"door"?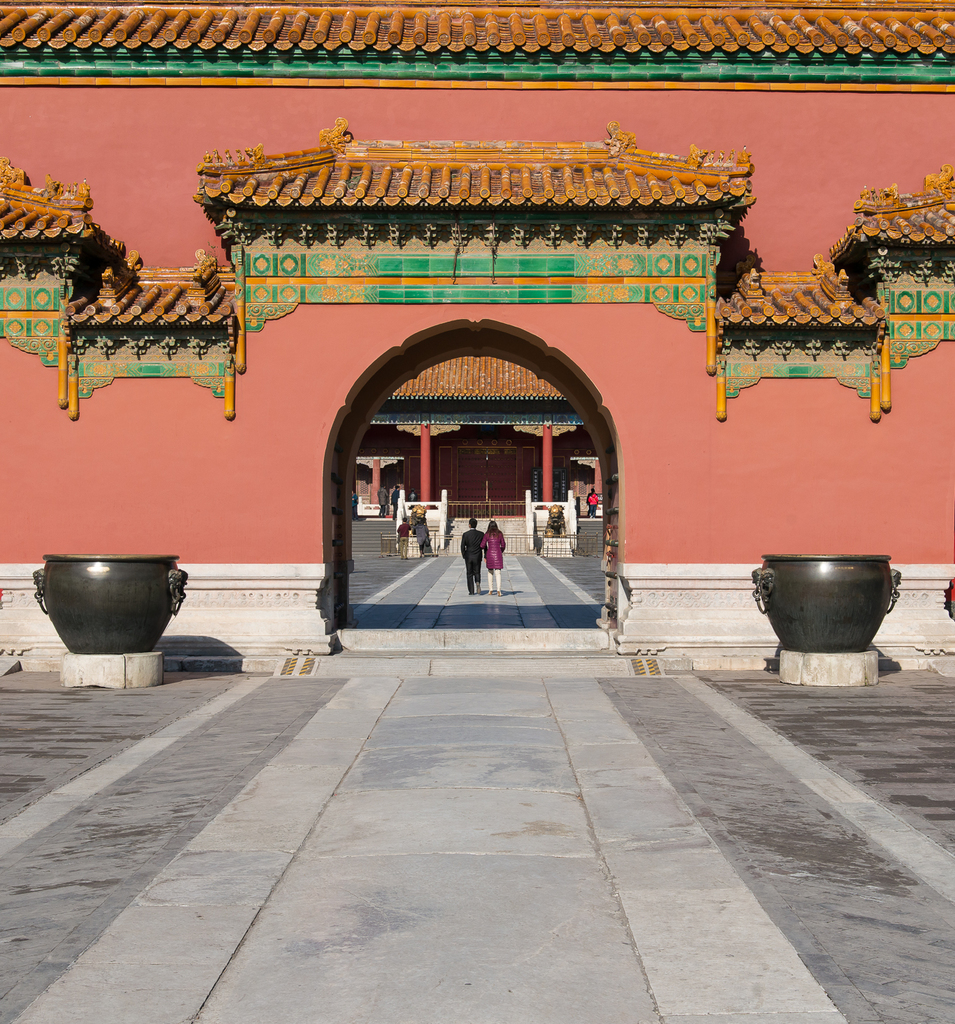
Rect(459, 448, 517, 514)
